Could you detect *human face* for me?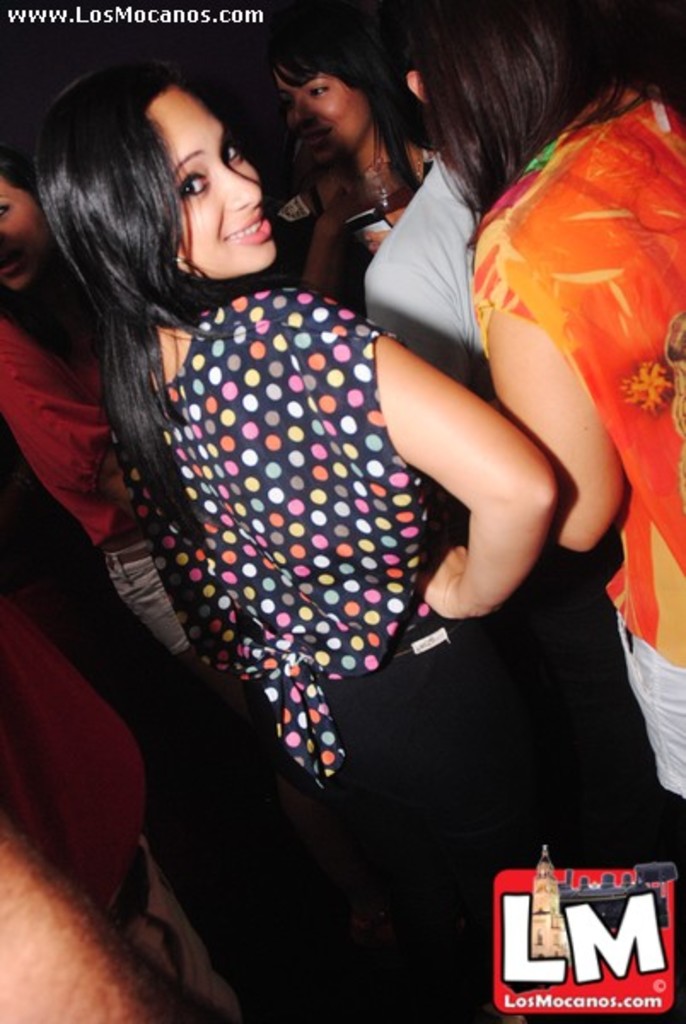
Detection result: crop(0, 176, 49, 302).
